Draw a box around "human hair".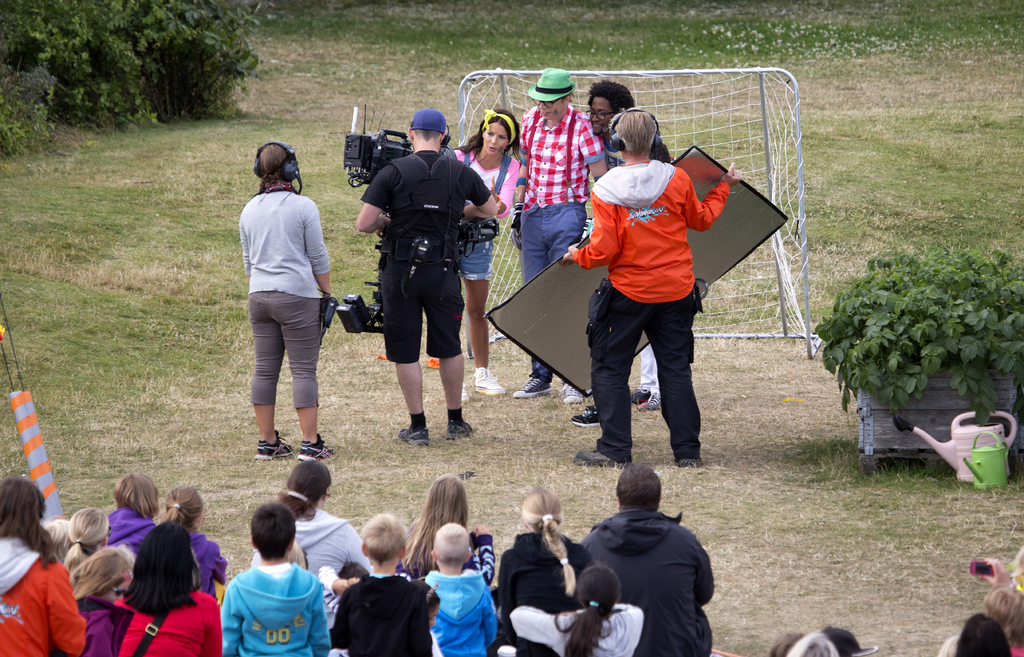
locate(618, 461, 662, 511).
